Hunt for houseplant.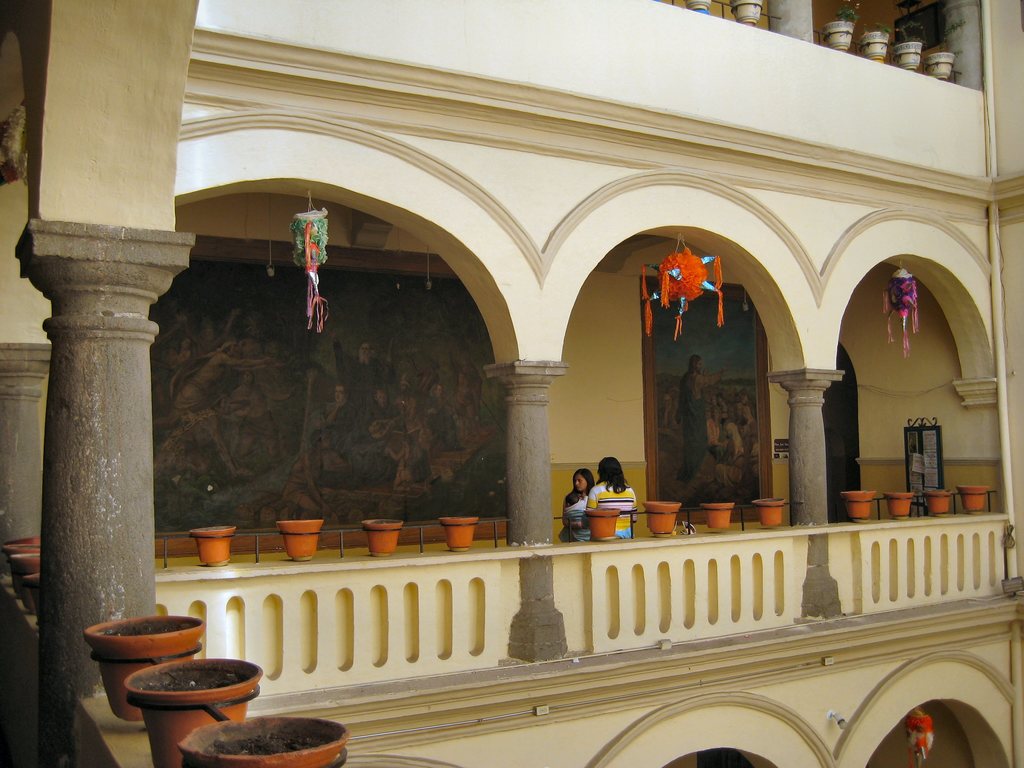
Hunted down at detection(819, 0, 863, 51).
